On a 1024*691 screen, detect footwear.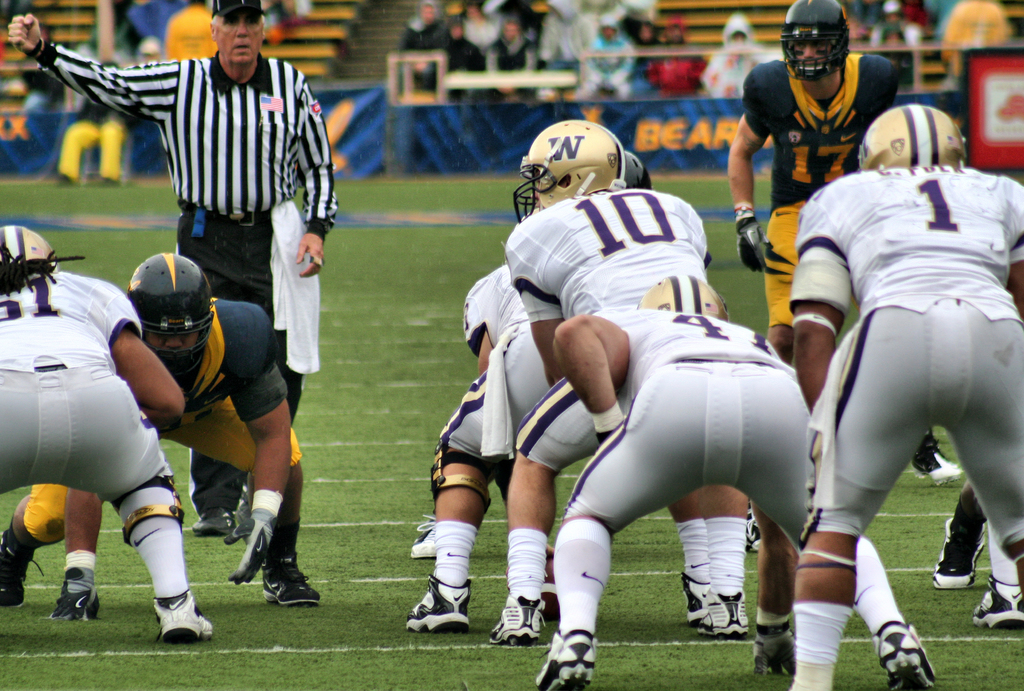
locate(262, 553, 319, 604).
